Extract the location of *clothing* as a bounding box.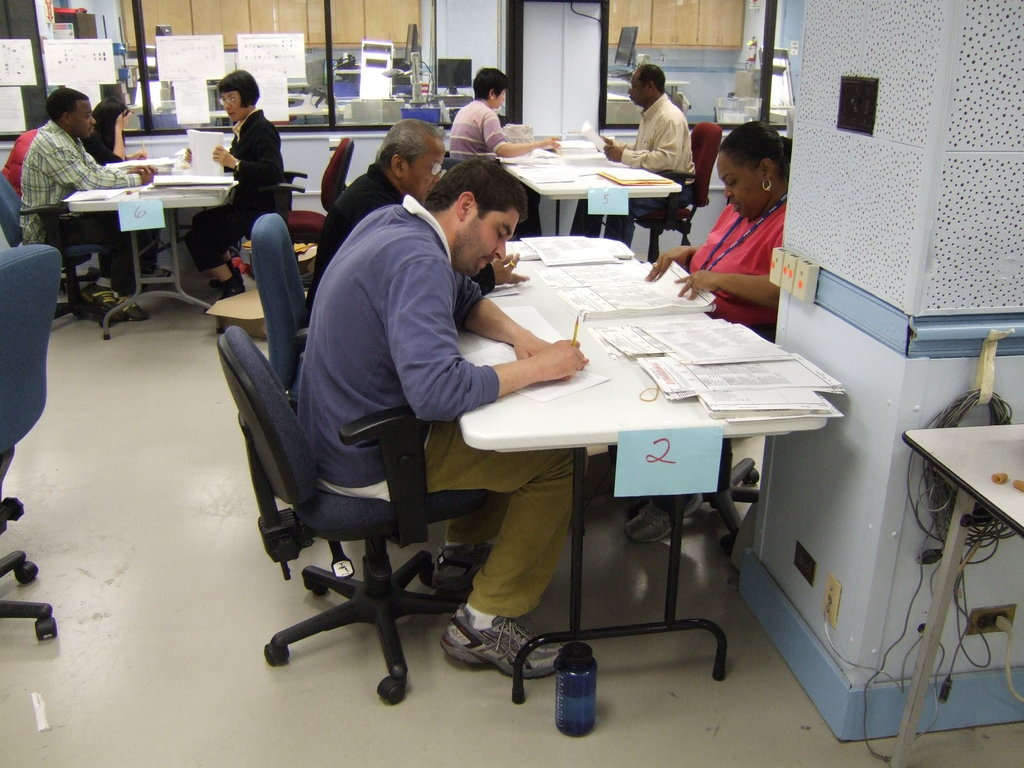
(x1=296, y1=164, x2=500, y2=333).
